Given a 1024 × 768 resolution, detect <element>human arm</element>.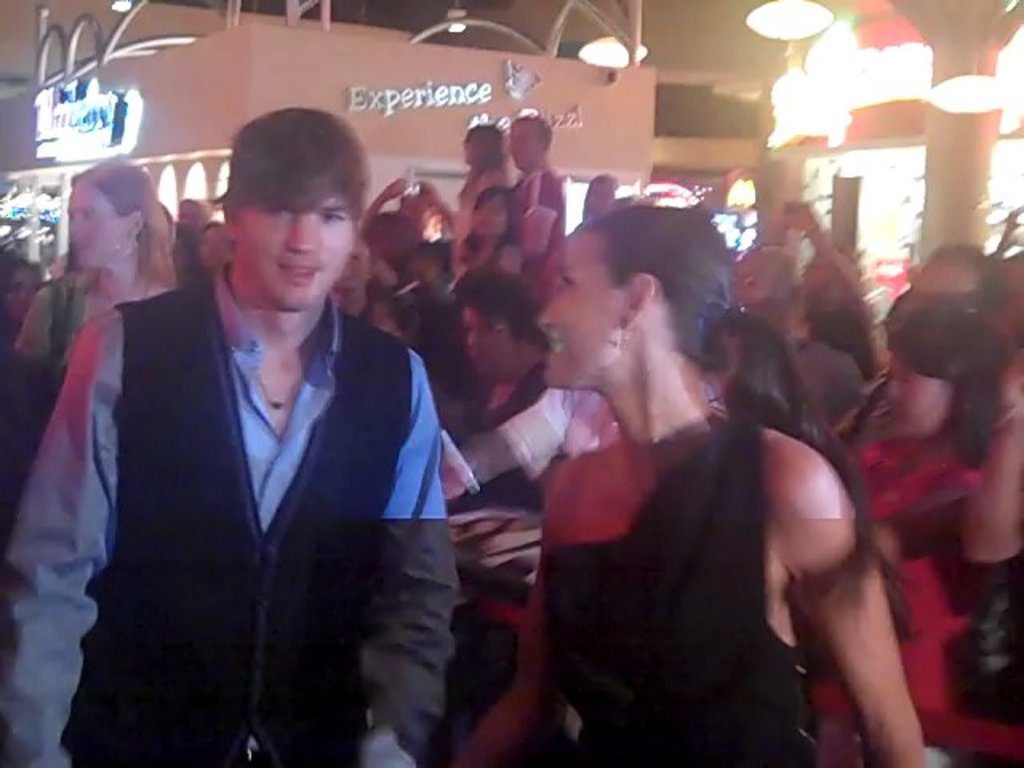
{"x1": 0, "y1": 315, "x2": 109, "y2": 766}.
